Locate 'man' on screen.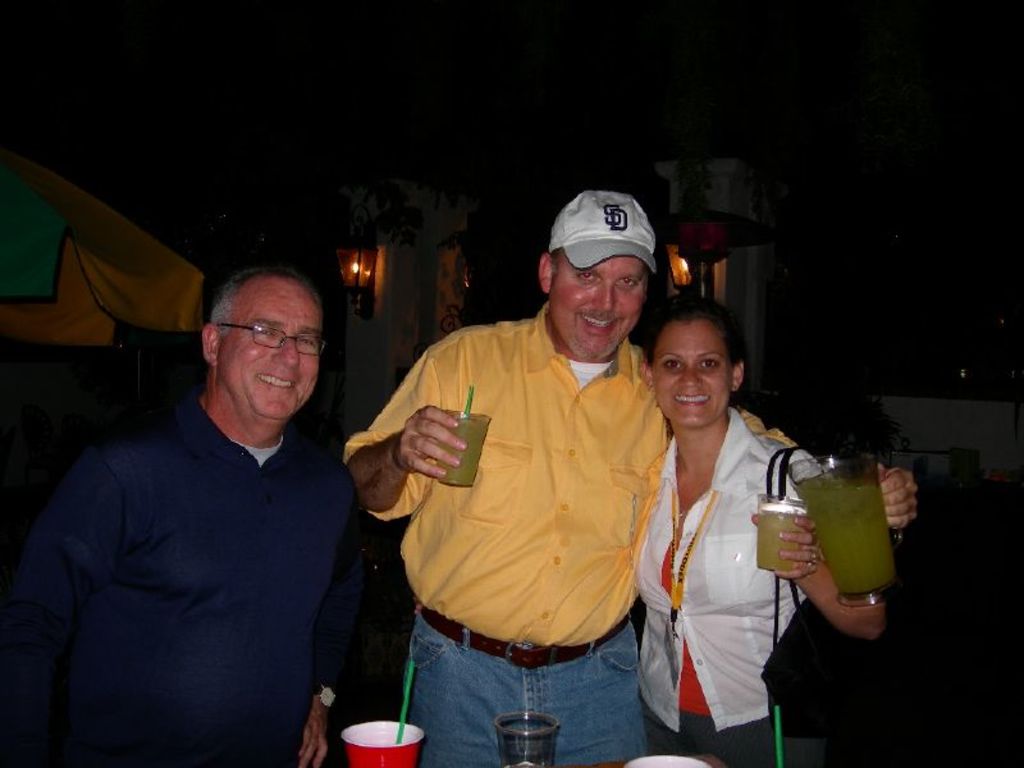
On screen at select_region(0, 264, 369, 767).
